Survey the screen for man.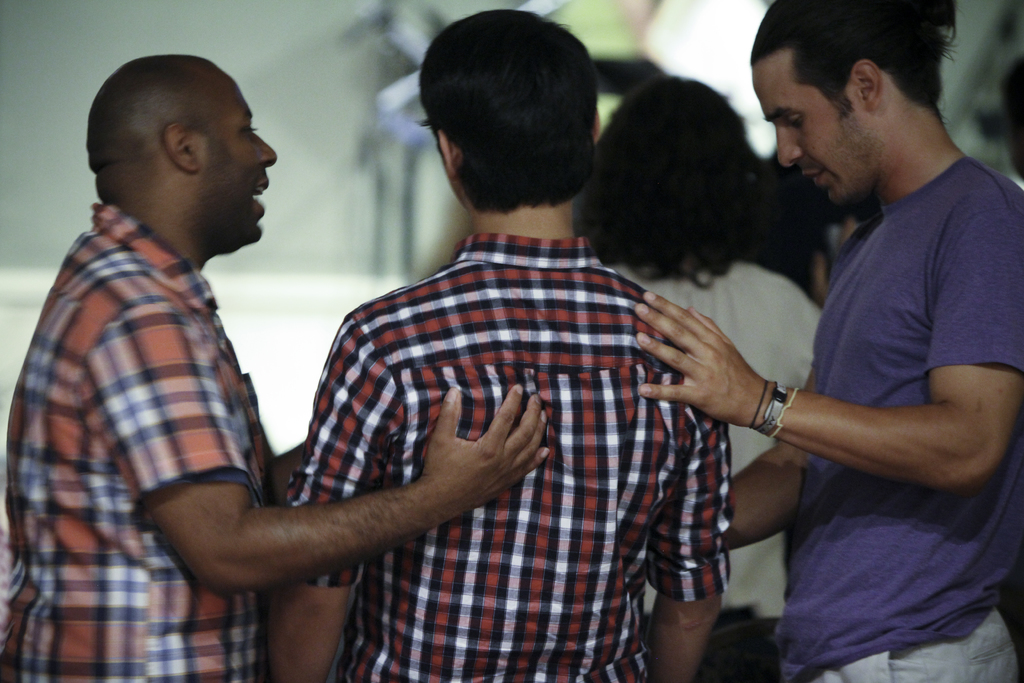
Survey found: (634,0,1023,682).
